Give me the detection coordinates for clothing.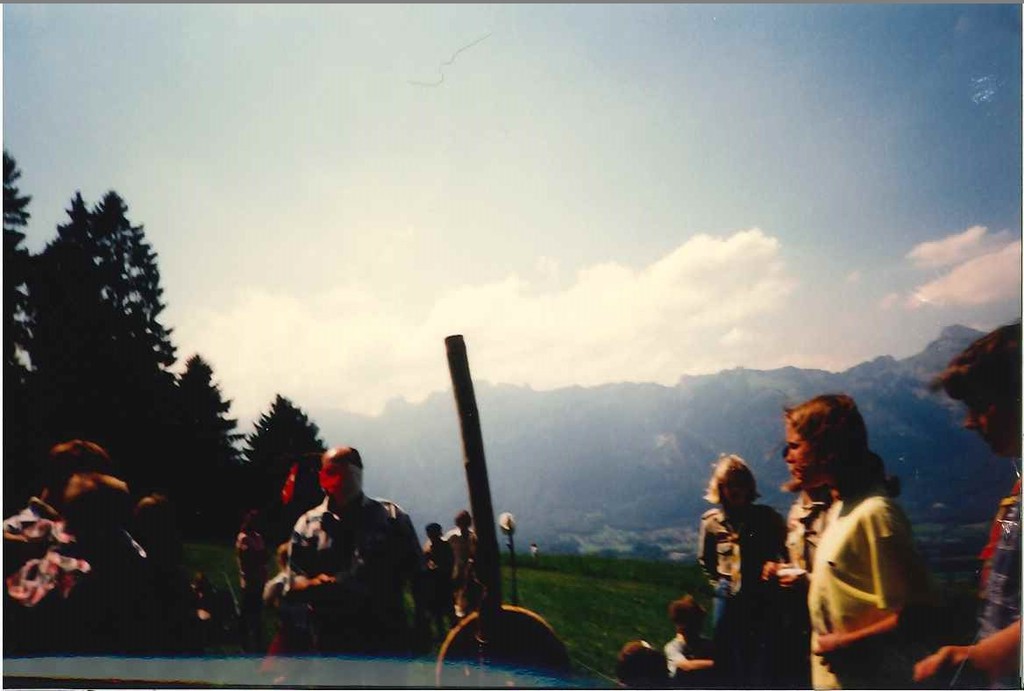
x1=261 y1=566 x2=298 y2=669.
